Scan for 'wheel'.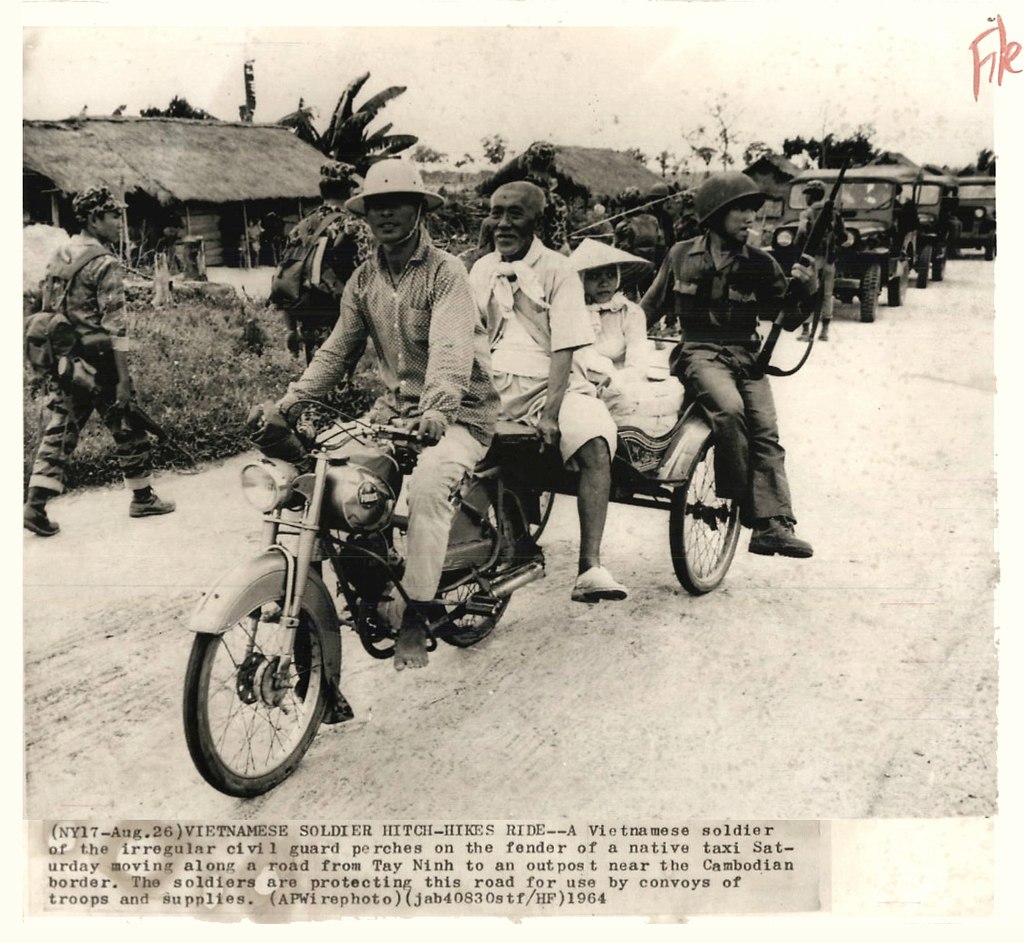
Scan result: 671/435/742/596.
